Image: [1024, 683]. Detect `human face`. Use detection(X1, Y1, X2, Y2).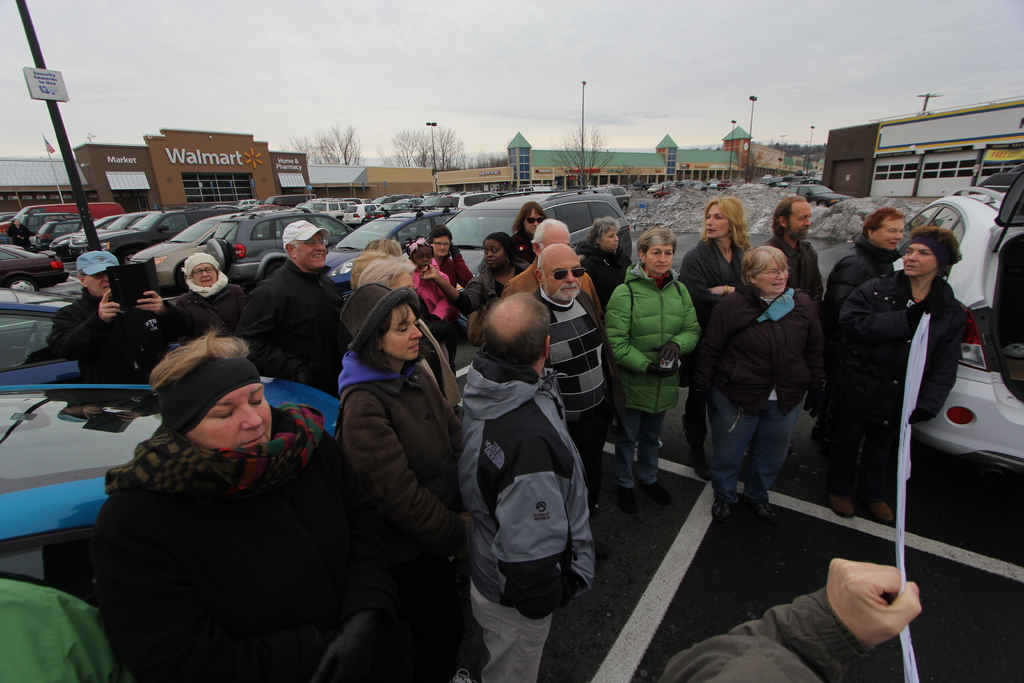
detection(524, 208, 549, 231).
